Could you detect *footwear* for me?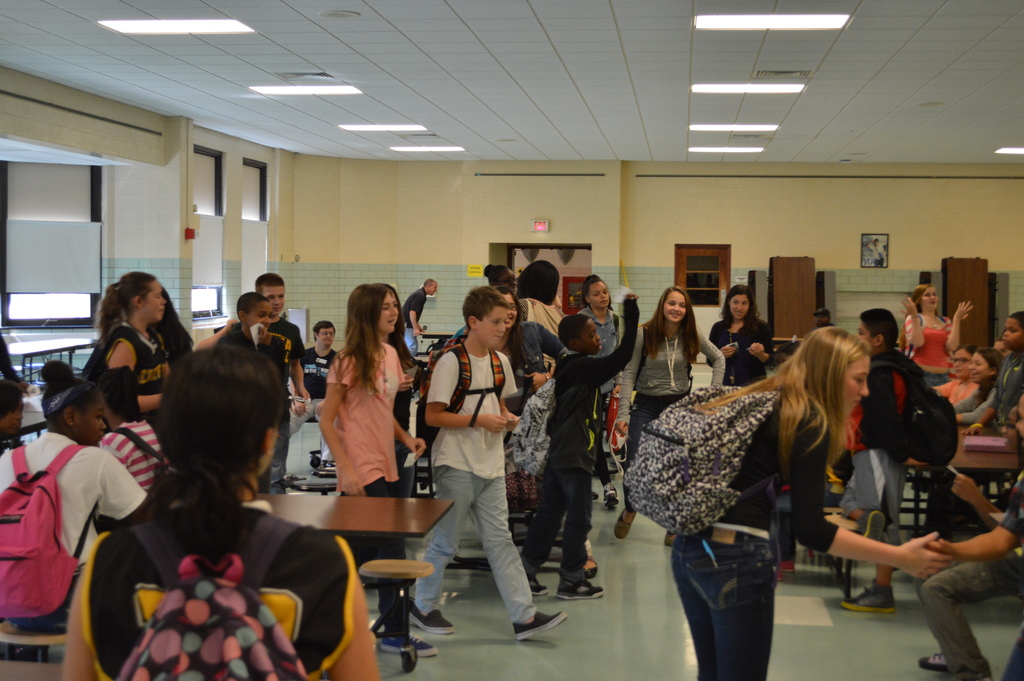
Detection result: BBox(408, 612, 453, 632).
